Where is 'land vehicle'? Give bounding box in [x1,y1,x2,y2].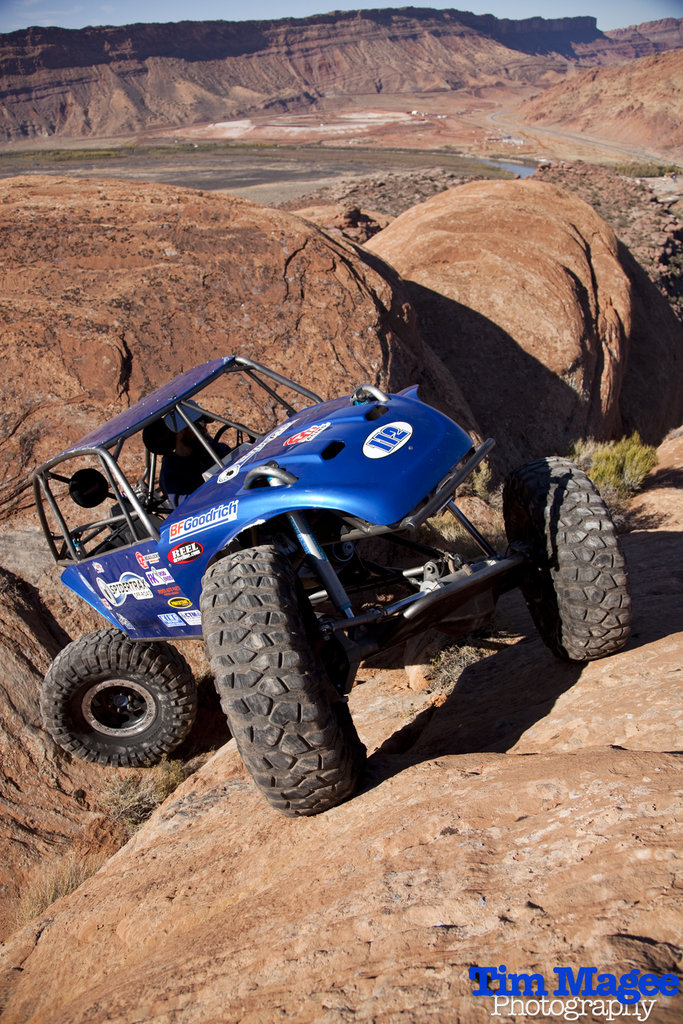
[0,307,620,810].
